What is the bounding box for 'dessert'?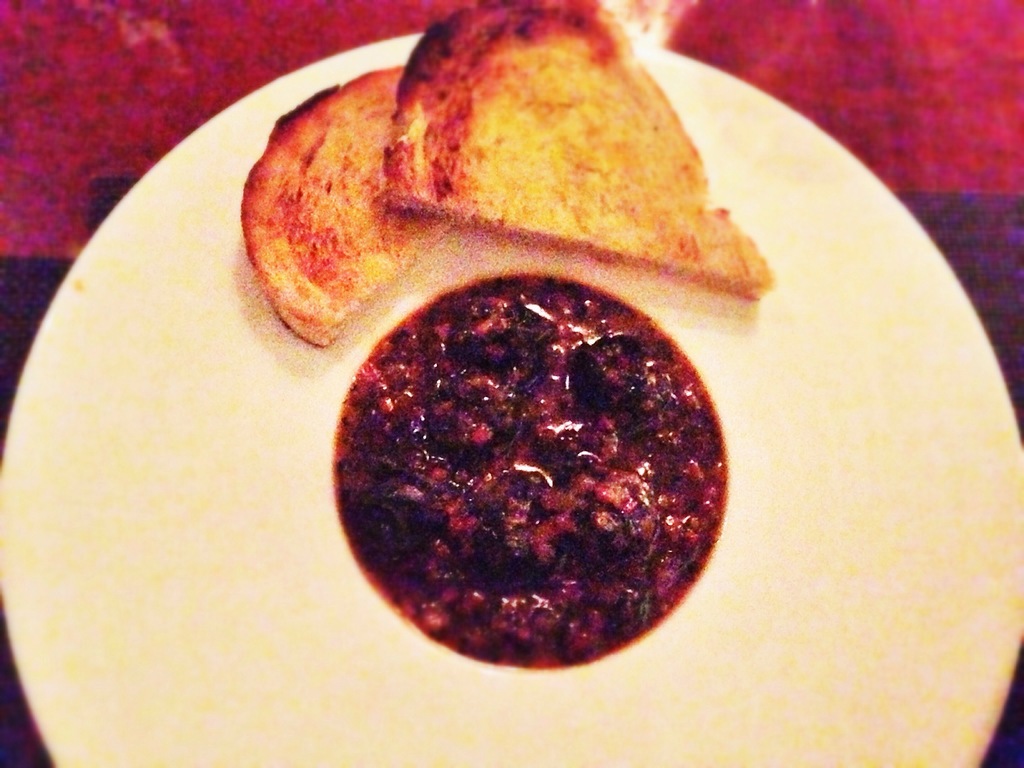
bbox=(239, 69, 454, 347).
